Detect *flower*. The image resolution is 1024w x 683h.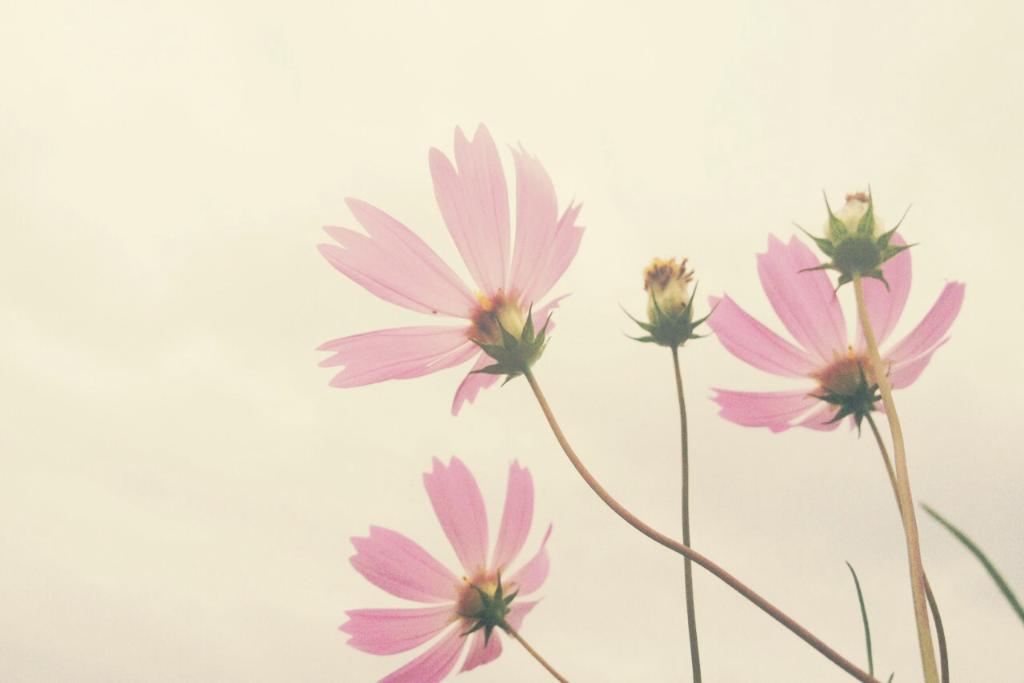
712,246,953,458.
